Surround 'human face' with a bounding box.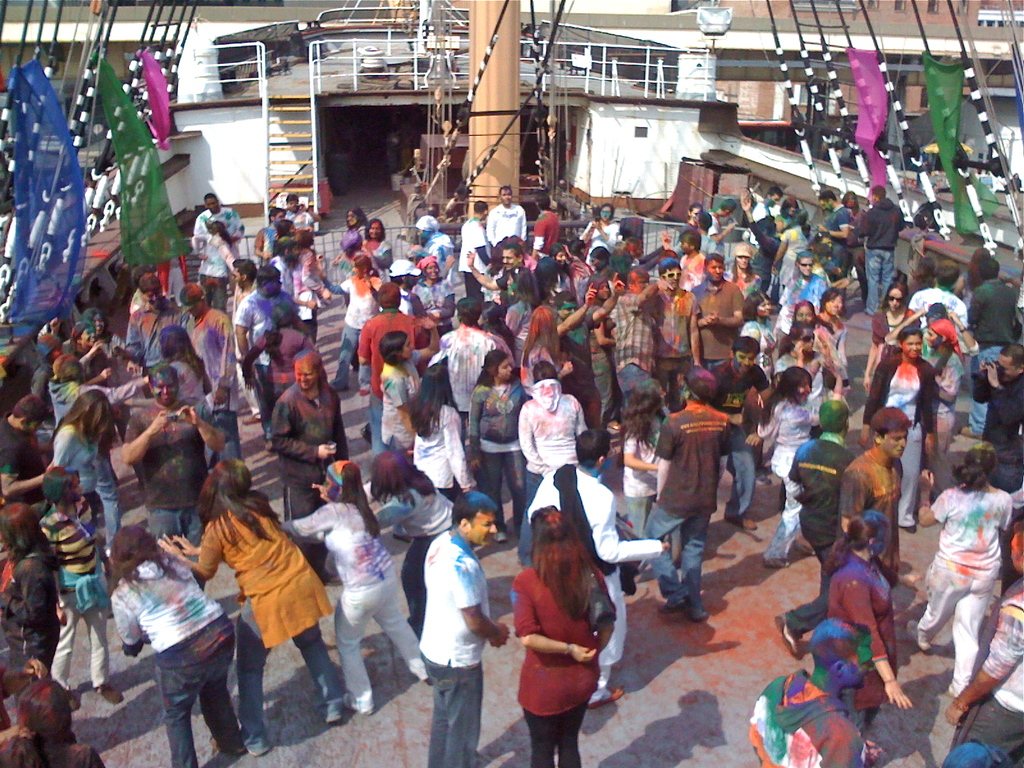
<box>500,360,513,381</box>.
